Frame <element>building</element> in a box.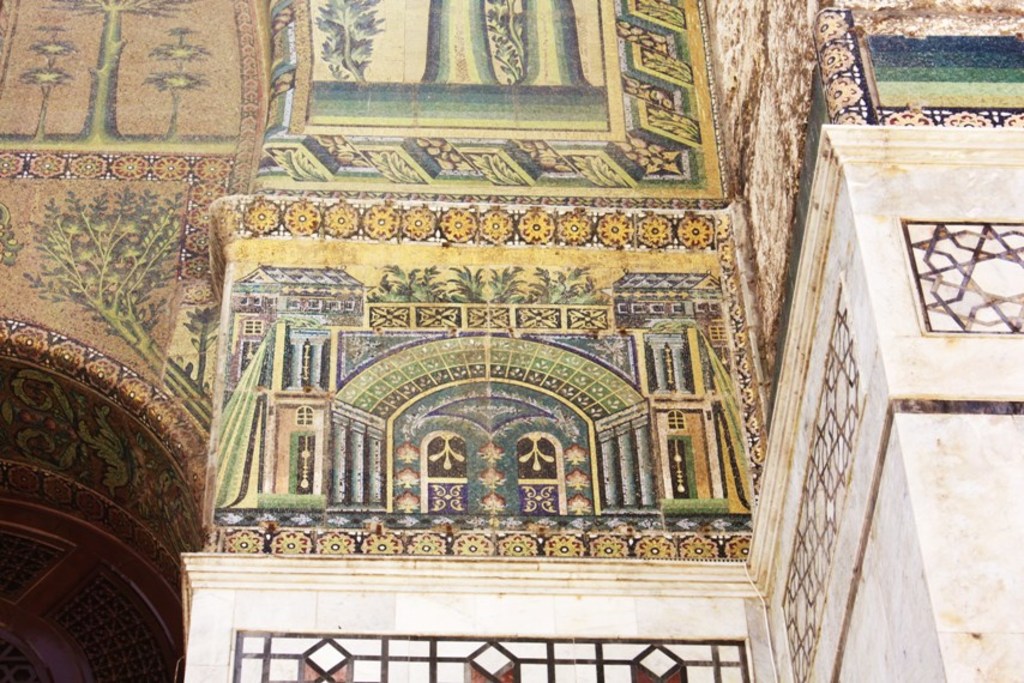
bbox(0, 0, 1023, 682).
